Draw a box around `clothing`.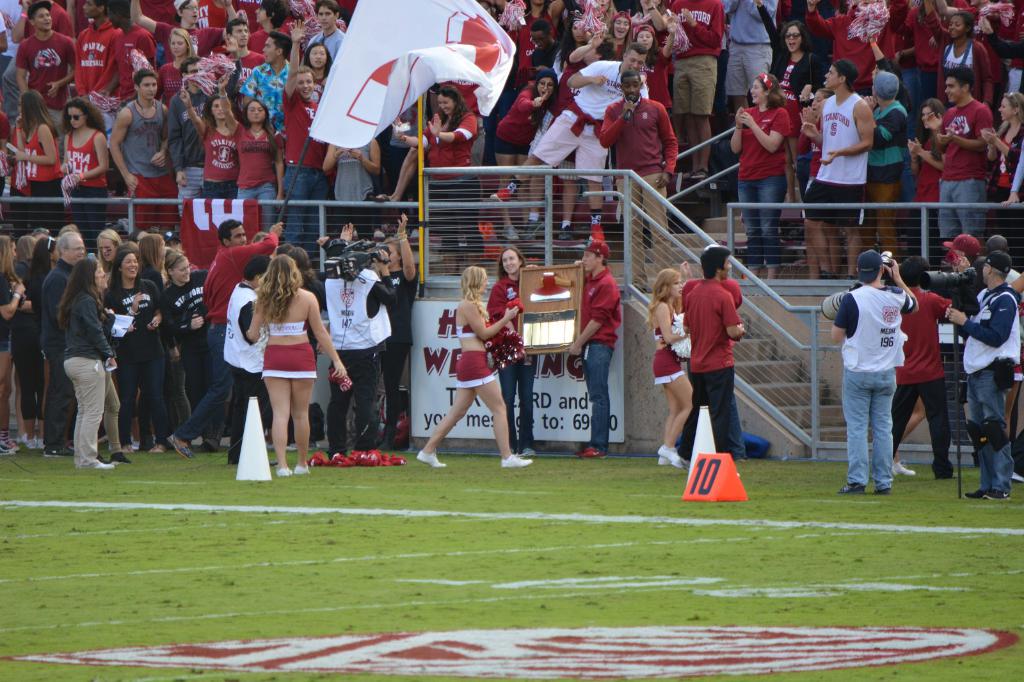
<bbox>117, 110, 182, 244</bbox>.
